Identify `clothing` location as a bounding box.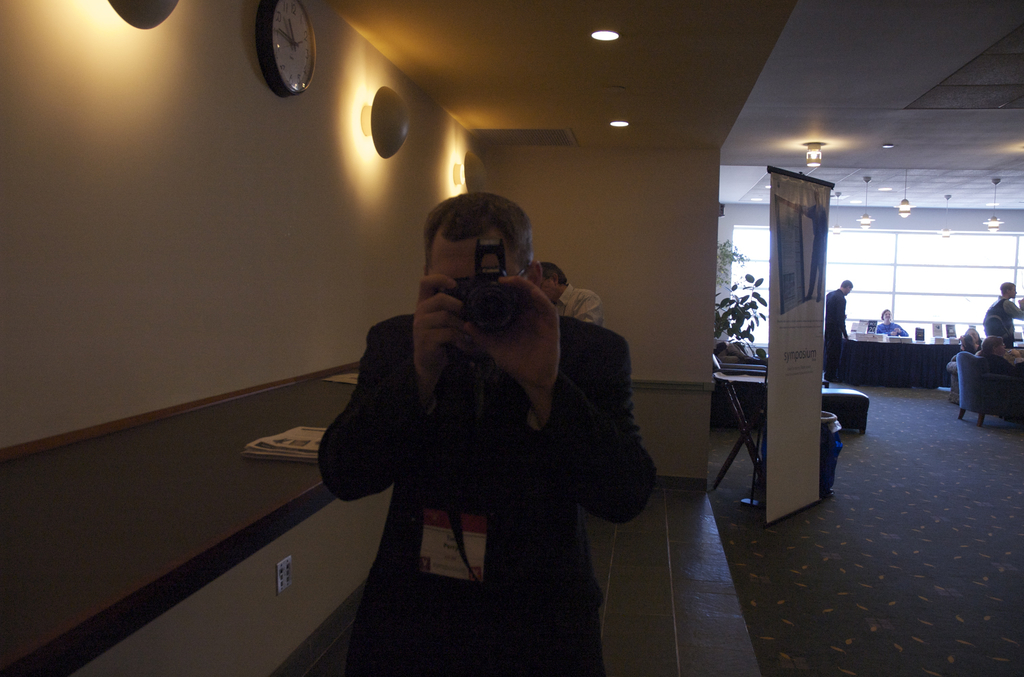
{"x1": 877, "y1": 319, "x2": 911, "y2": 337}.
